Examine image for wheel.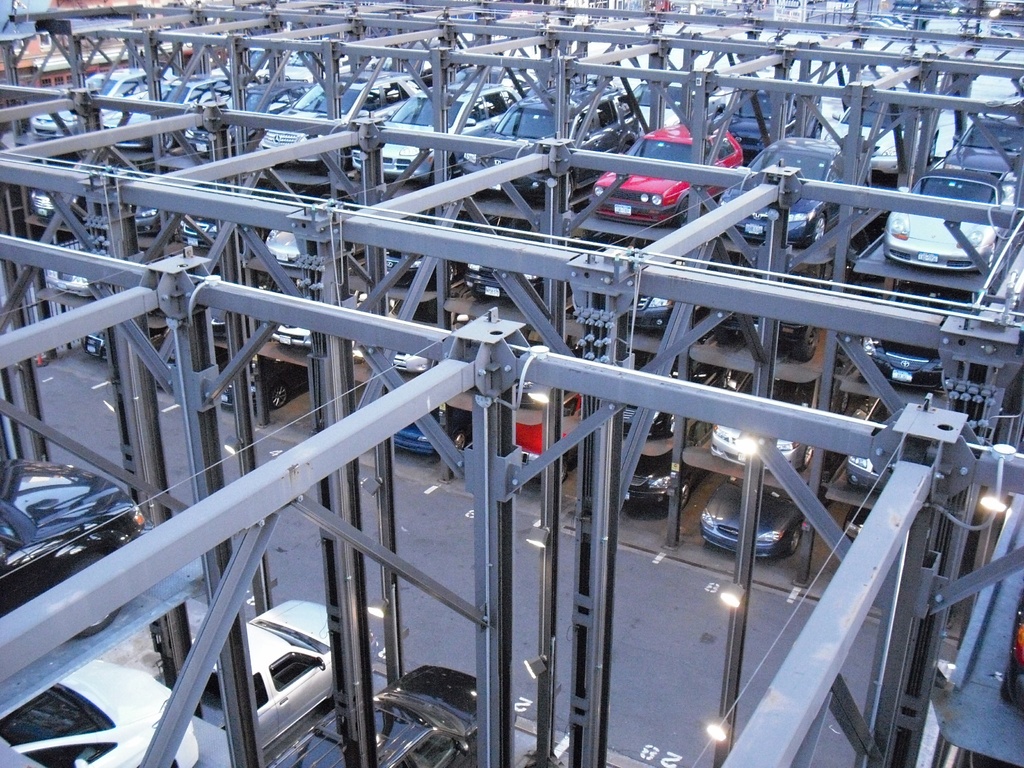
Examination result: l=983, t=240, r=997, b=277.
